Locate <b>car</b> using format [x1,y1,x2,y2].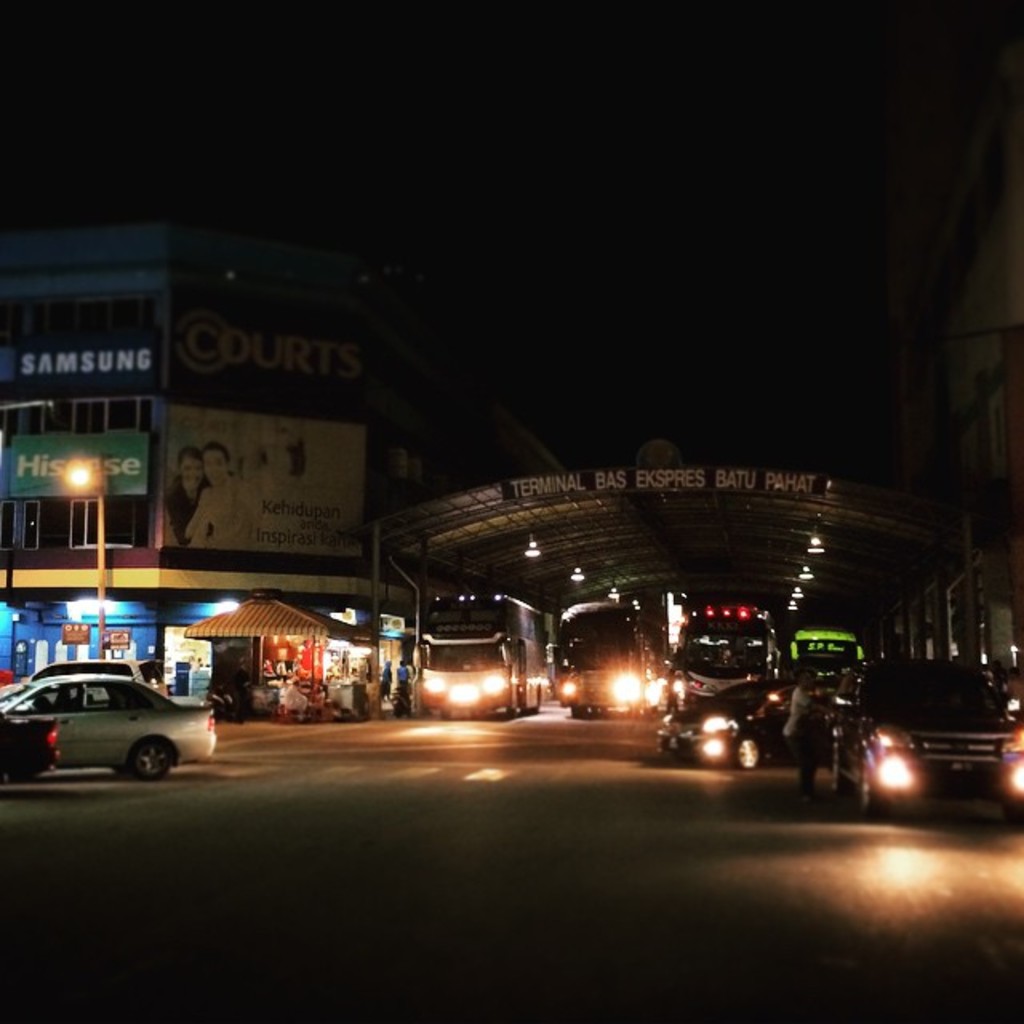
[653,678,840,773].
